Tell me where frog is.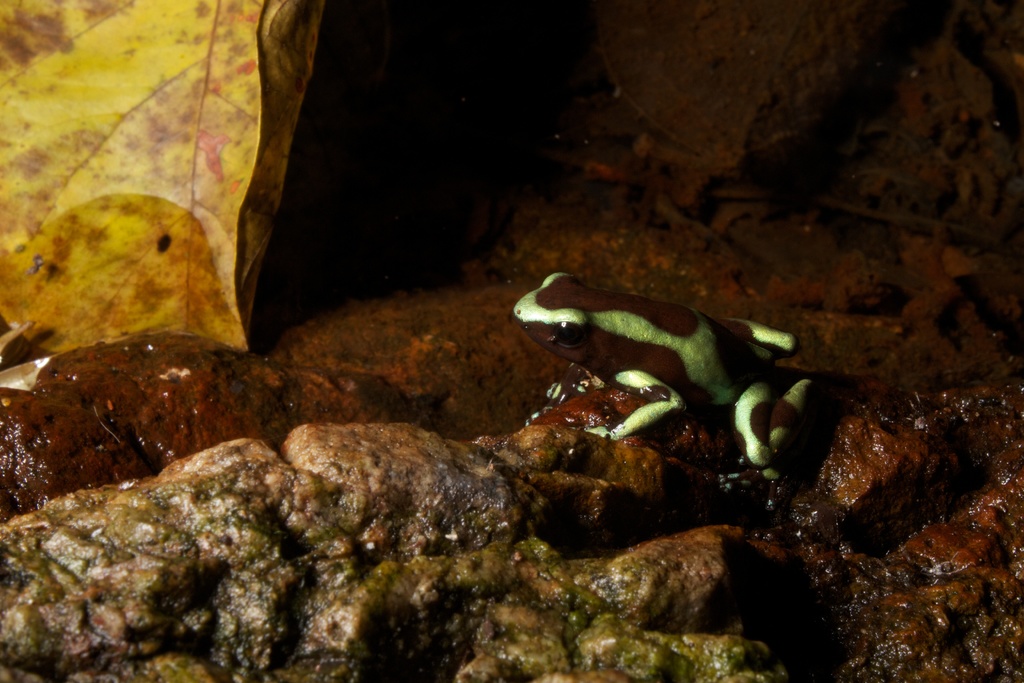
frog is at left=515, top=269, right=814, bottom=483.
